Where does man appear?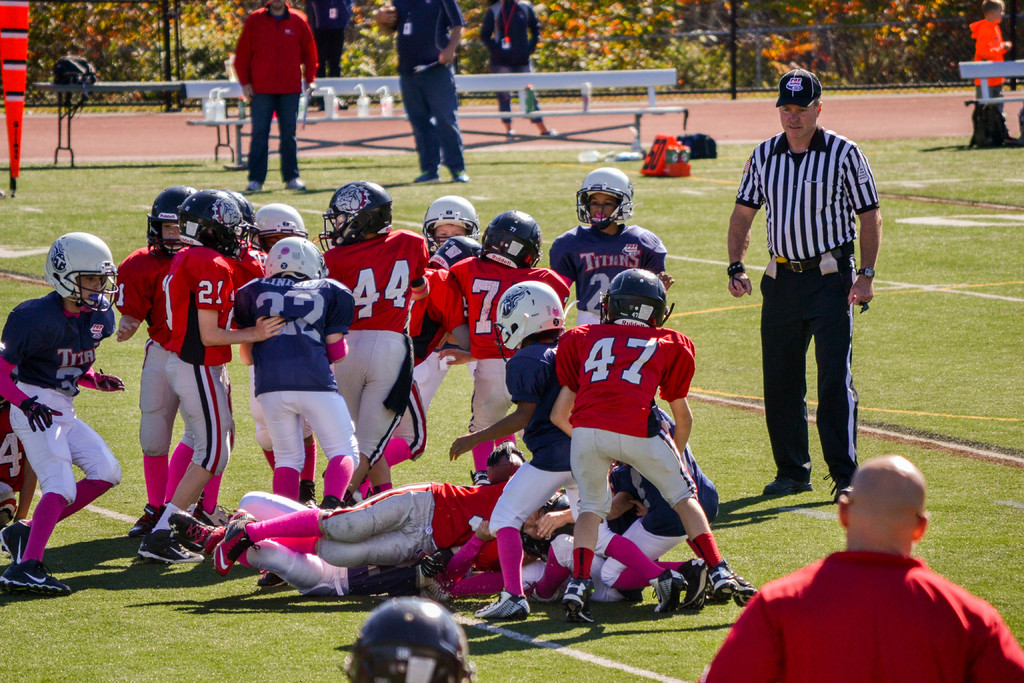
Appears at {"left": 480, "top": 0, "right": 552, "bottom": 136}.
